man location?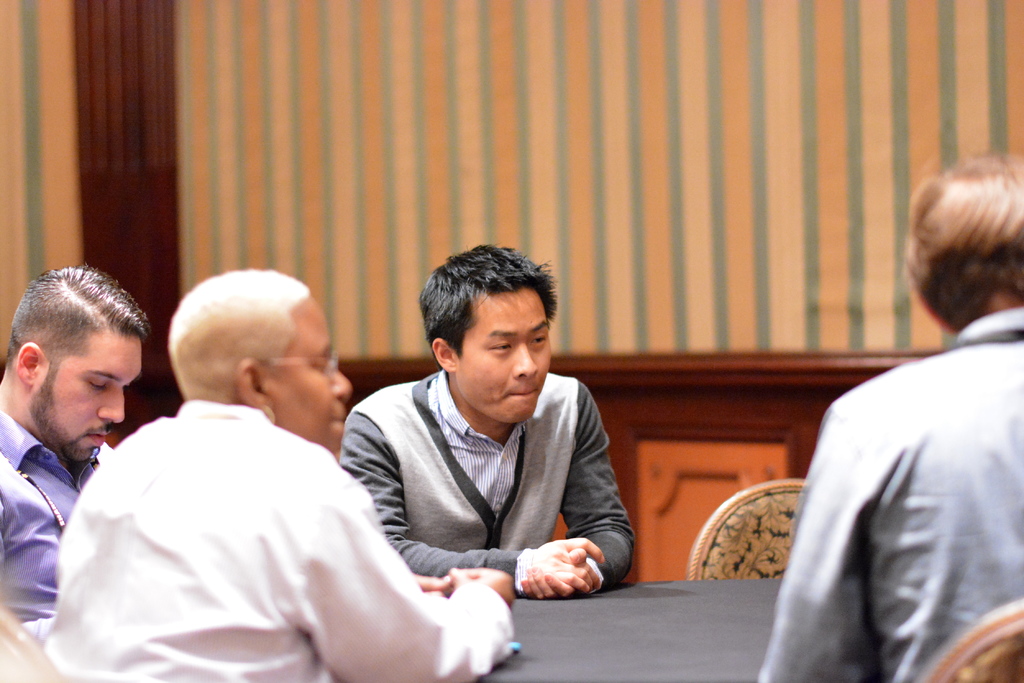
bbox(35, 266, 516, 682)
